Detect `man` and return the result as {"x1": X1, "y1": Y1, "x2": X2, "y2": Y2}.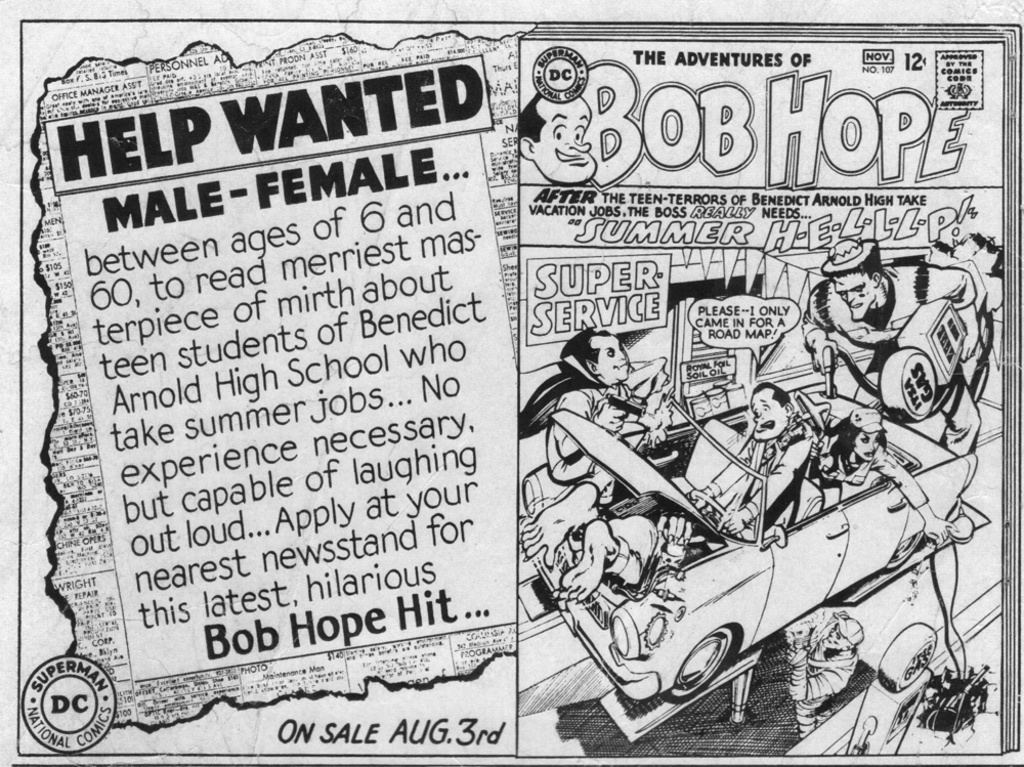
{"x1": 784, "y1": 607, "x2": 865, "y2": 736}.
